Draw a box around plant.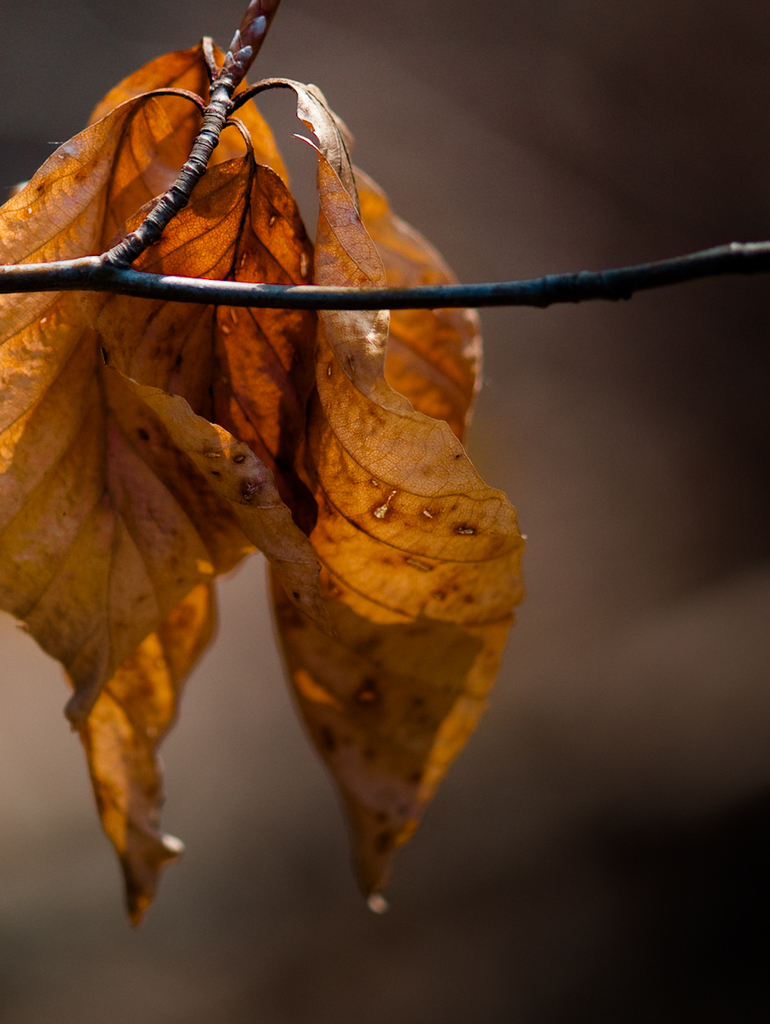
Rect(1, 0, 769, 939).
